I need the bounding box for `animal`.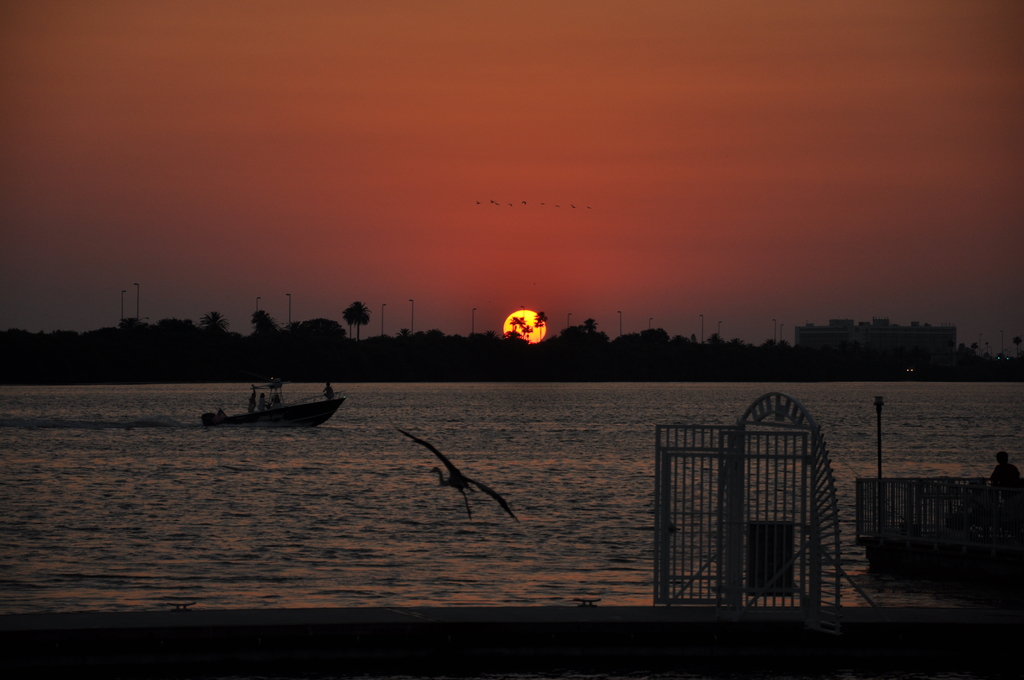
Here it is: bbox(399, 425, 517, 515).
